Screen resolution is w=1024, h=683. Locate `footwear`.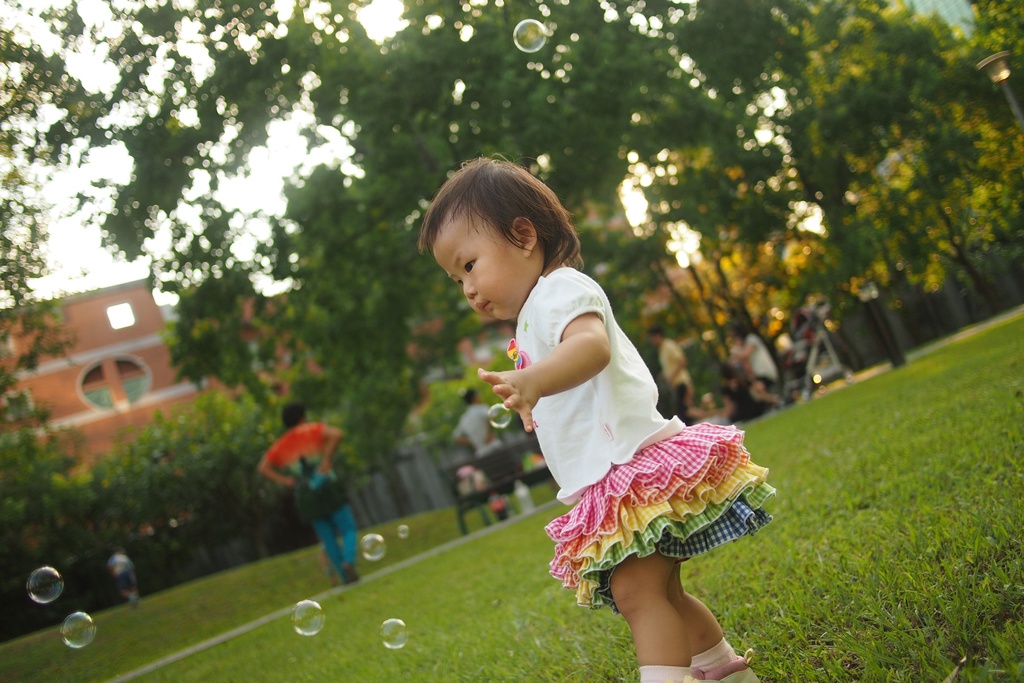
detection(684, 646, 756, 682).
